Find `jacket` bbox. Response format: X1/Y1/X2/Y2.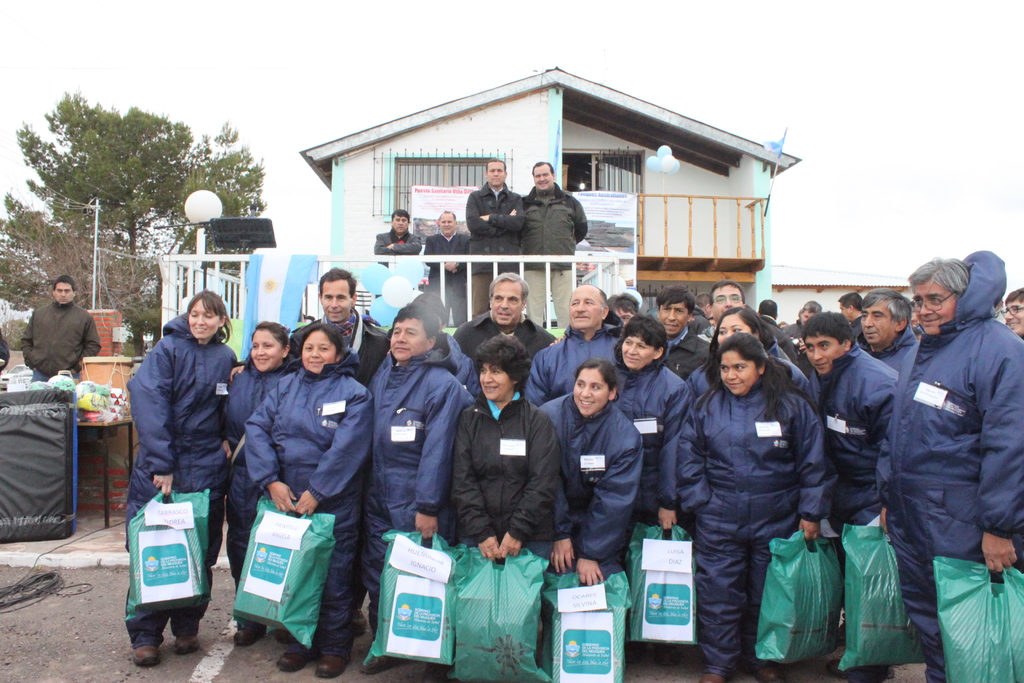
524/183/589/270.
